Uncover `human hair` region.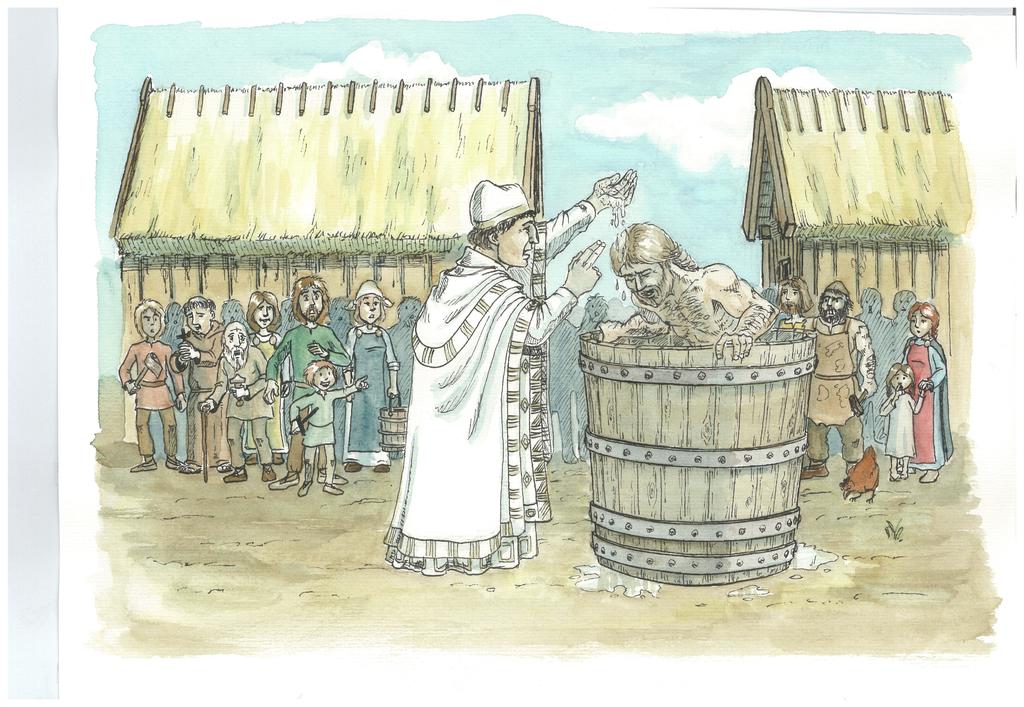
Uncovered: [x1=397, y1=300, x2=419, y2=306].
